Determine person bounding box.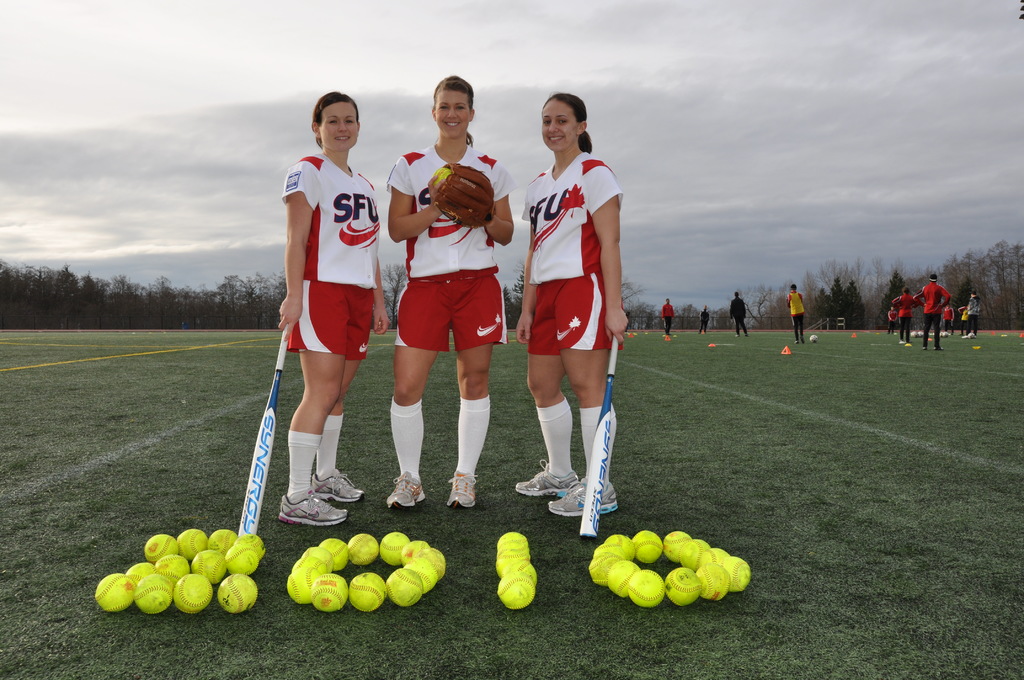
Determined: {"left": 385, "top": 71, "right": 487, "bottom": 499}.
